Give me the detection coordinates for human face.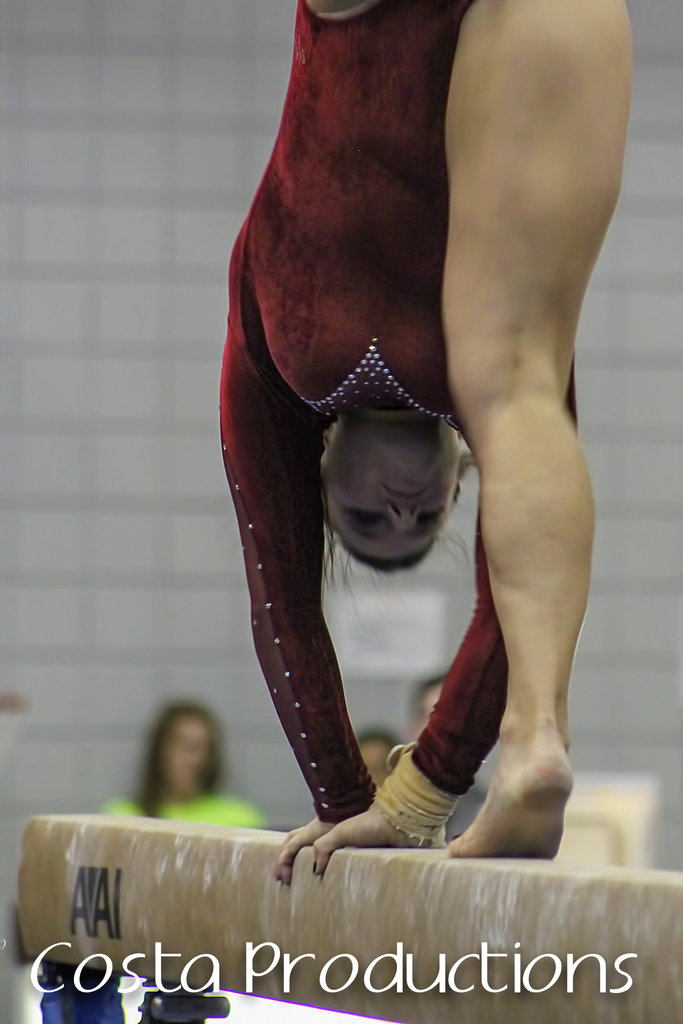
324:436:467:569.
